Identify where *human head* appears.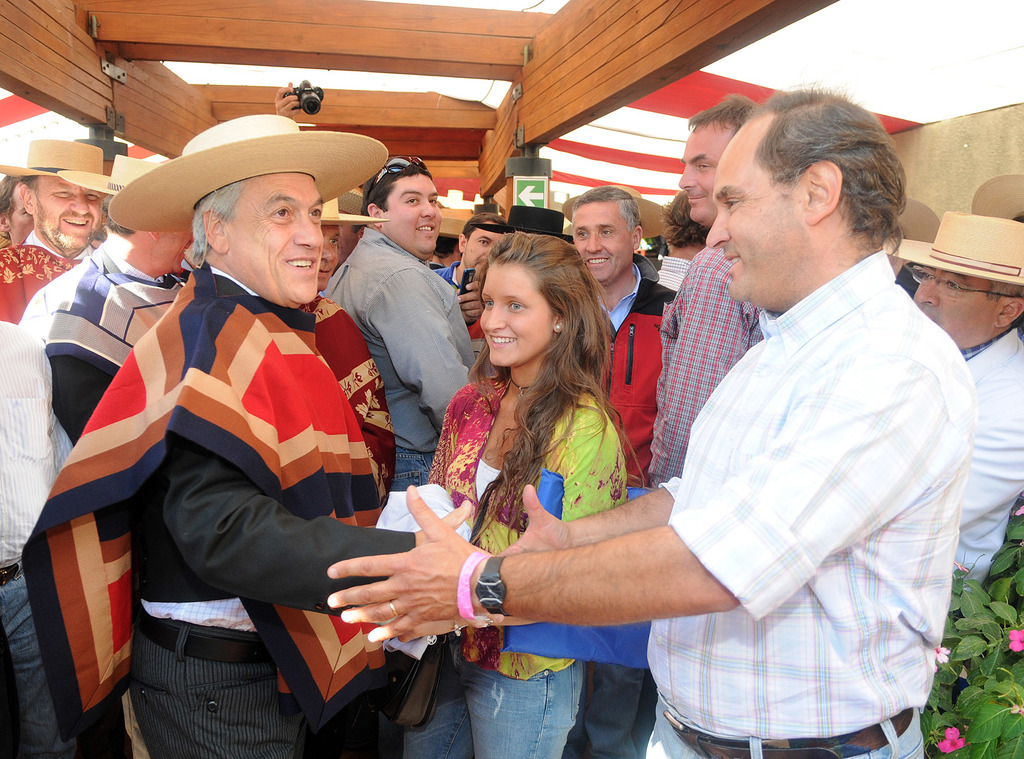
Appears at rect(691, 88, 922, 291).
